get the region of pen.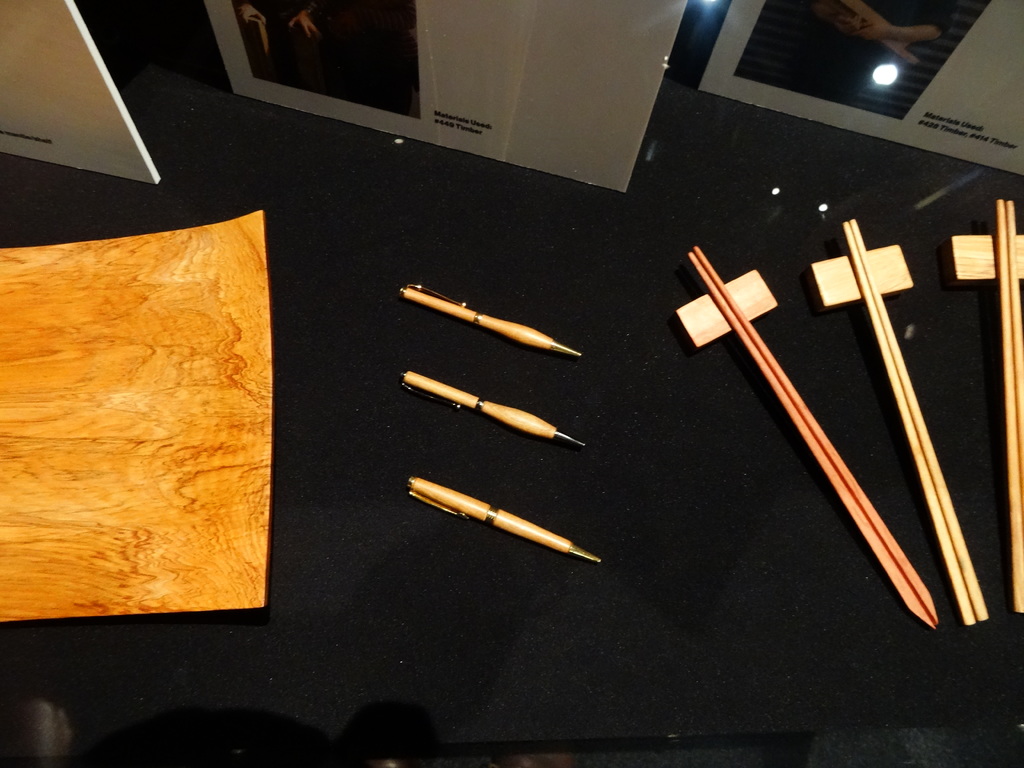
402:283:584:357.
